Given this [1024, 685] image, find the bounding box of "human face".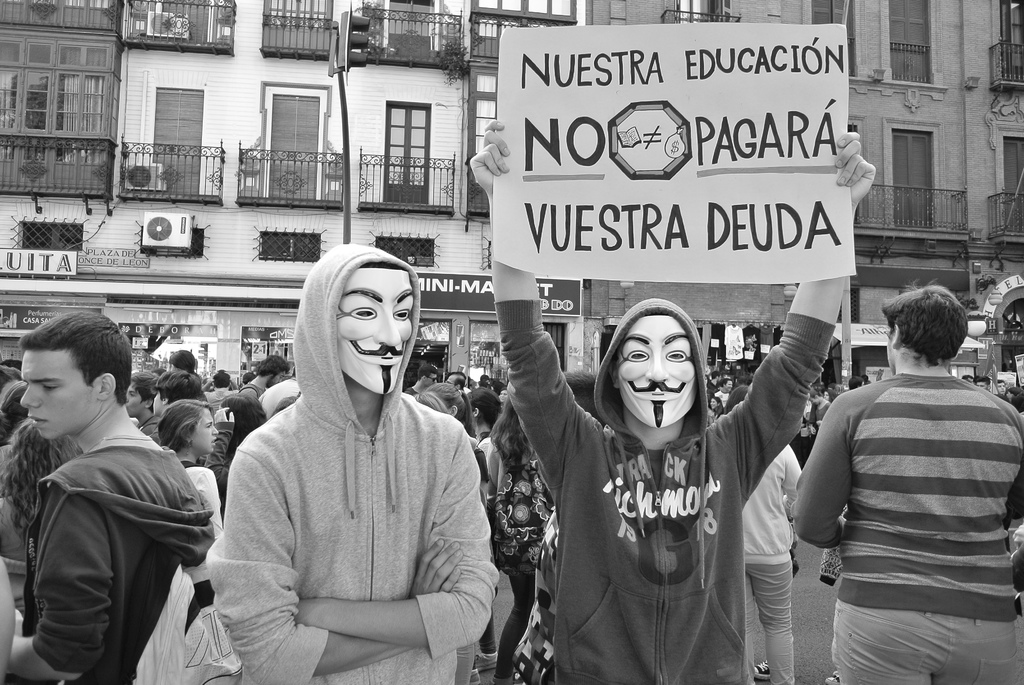
<region>189, 408, 218, 455</region>.
